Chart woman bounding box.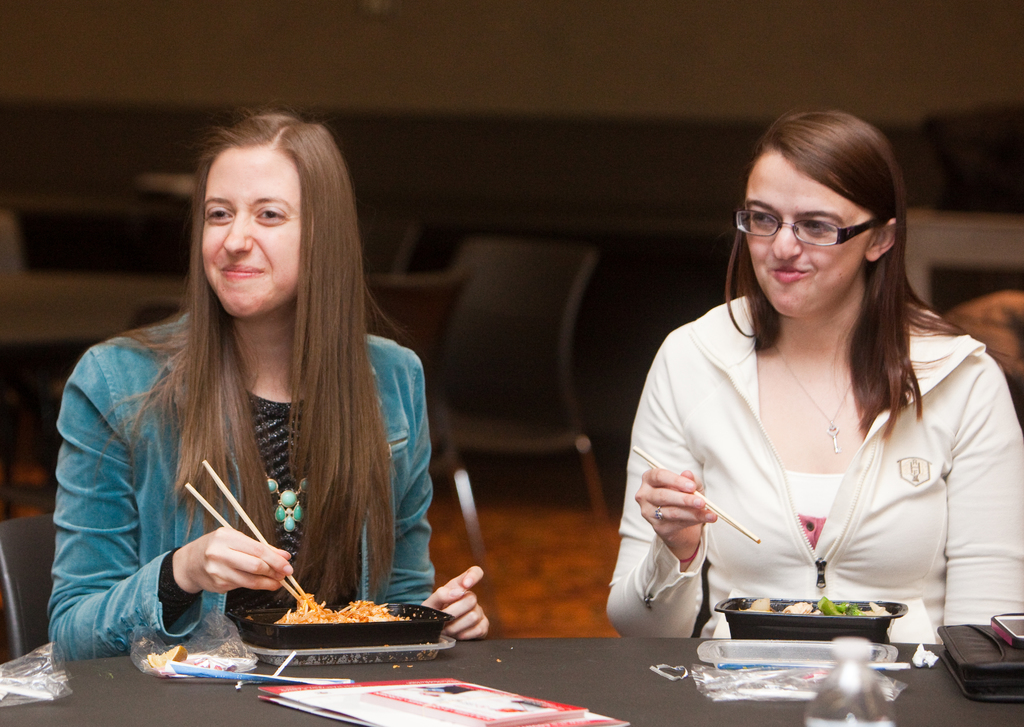
Charted: BBox(45, 111, 496, 677).
